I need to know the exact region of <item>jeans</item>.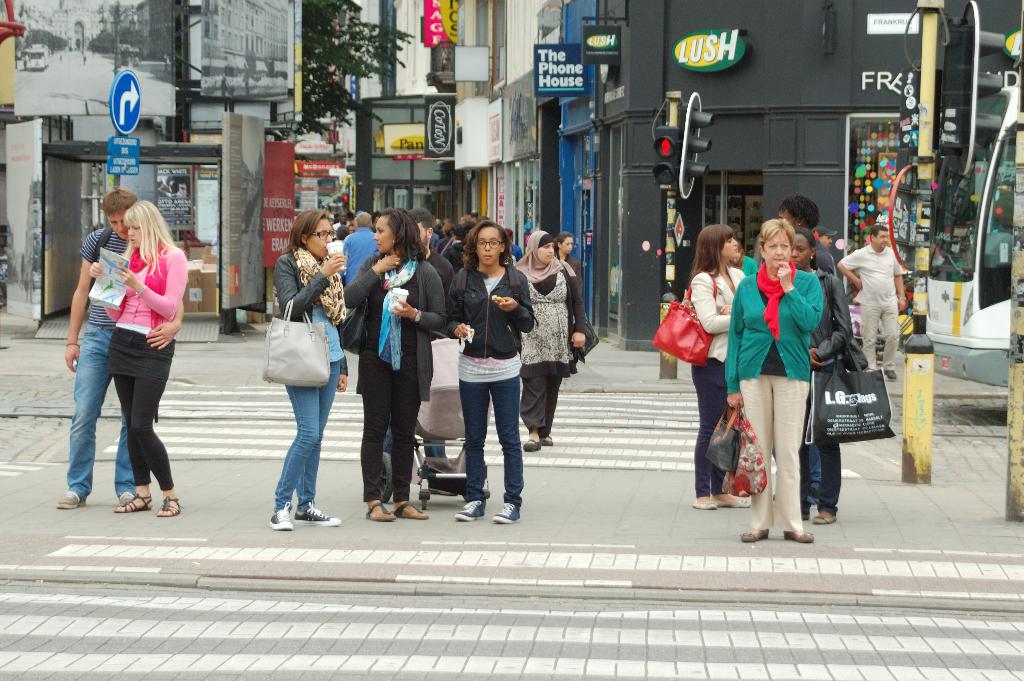
Region: (461,375,520,509).
